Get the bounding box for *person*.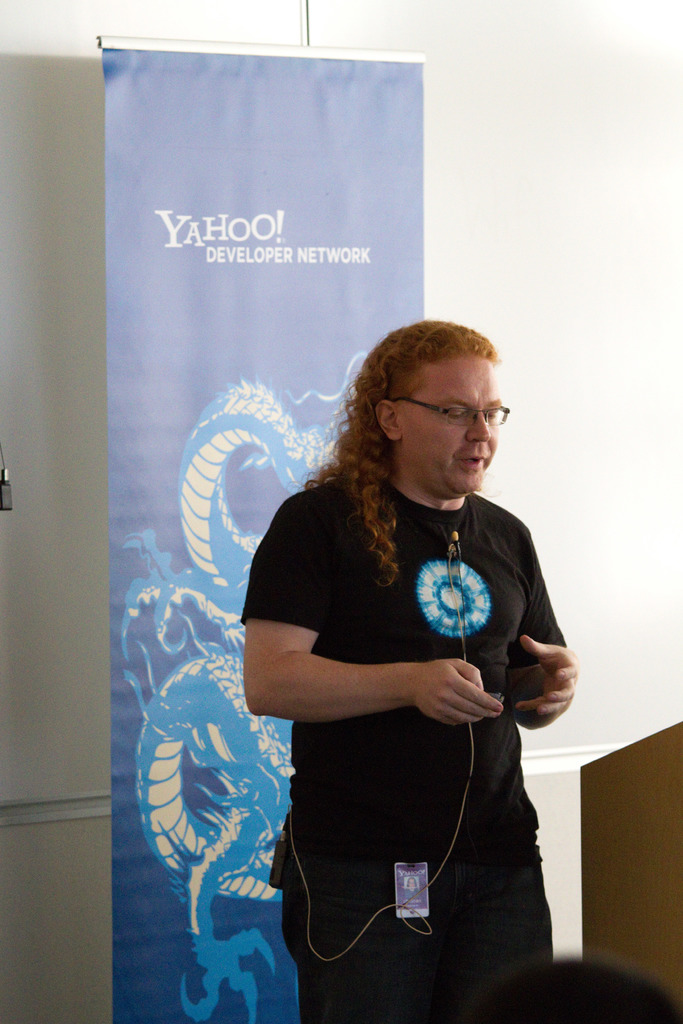
box(240, 282, 577, 1004).
